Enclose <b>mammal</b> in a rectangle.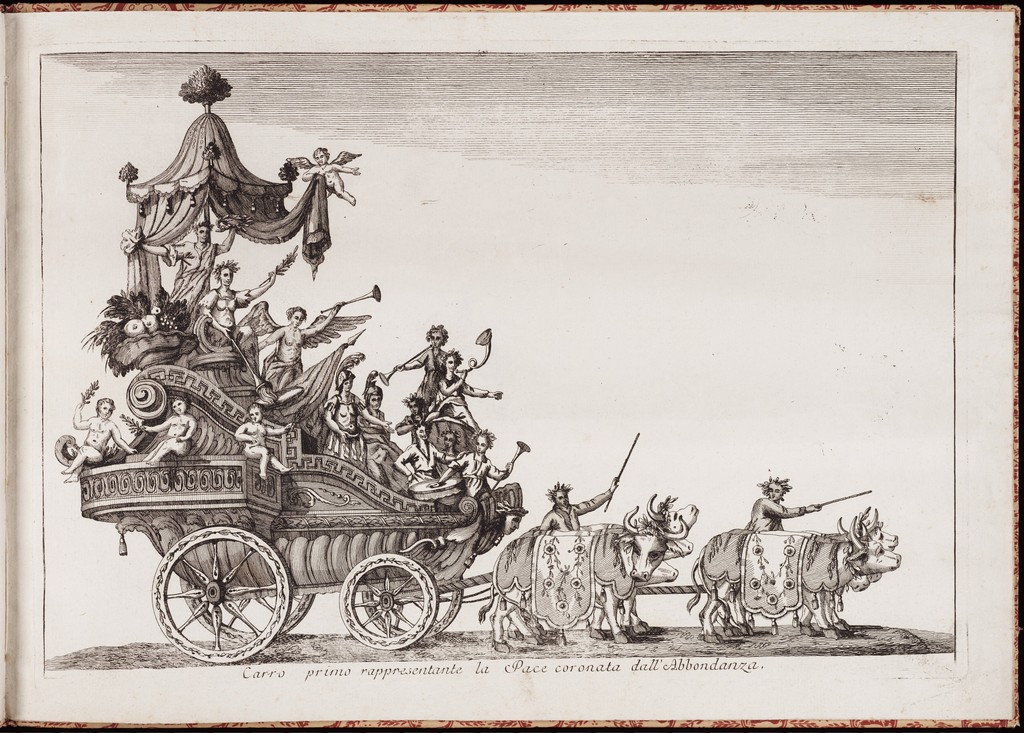
(493,490,700,645).
